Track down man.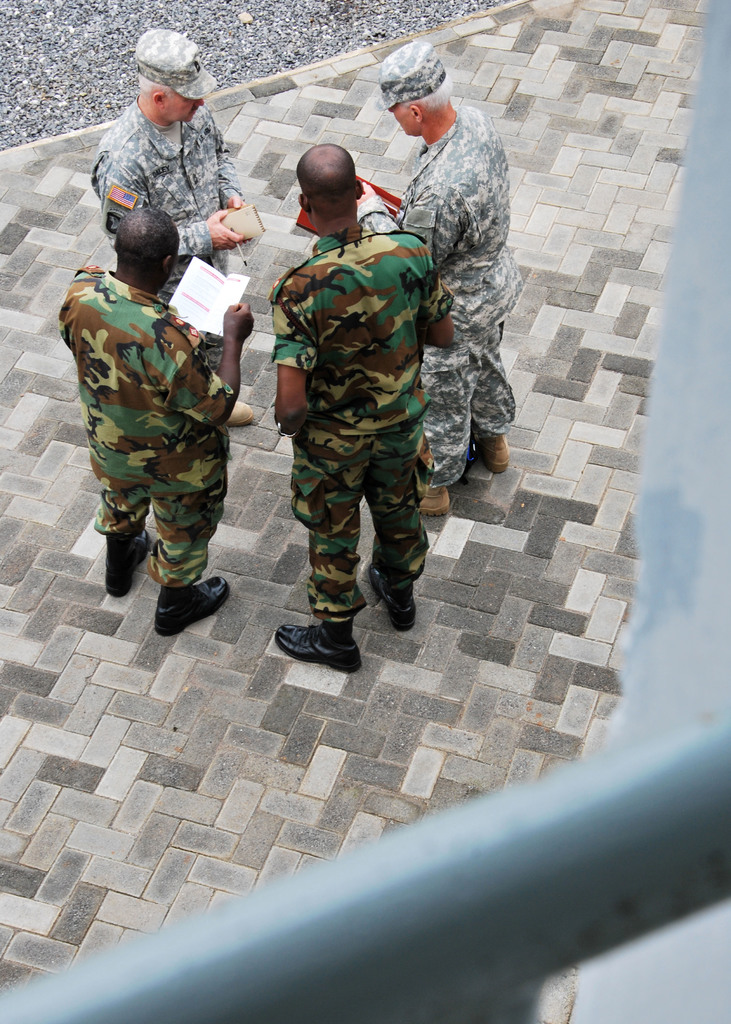
Tracked to BBox(95, 27, 255, 424).
